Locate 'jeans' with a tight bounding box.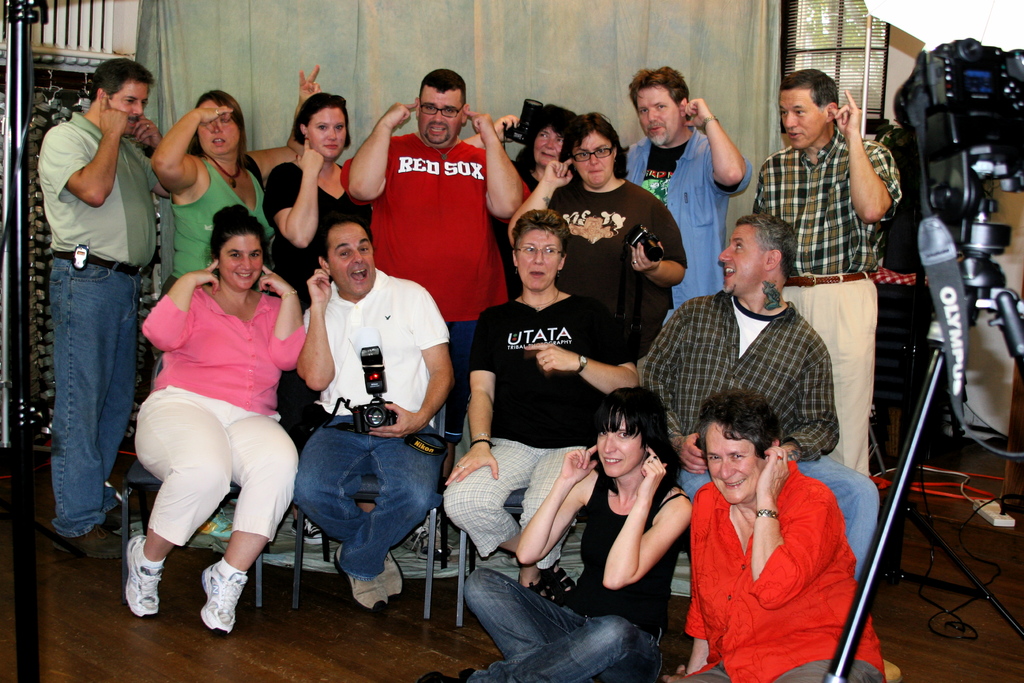
box=[462, 570, 662, 682].
